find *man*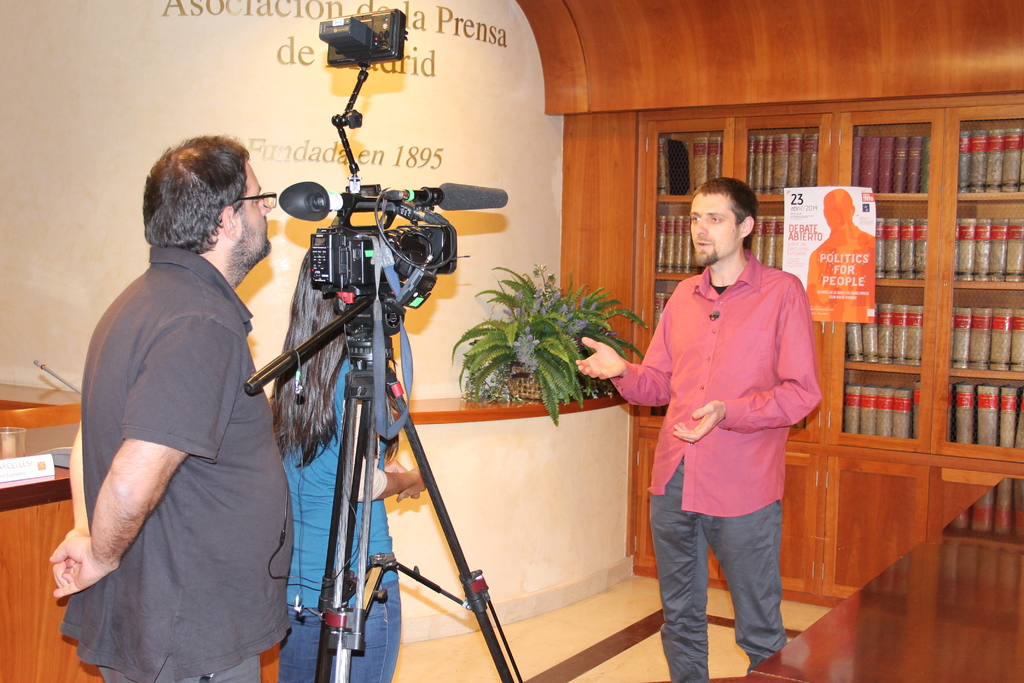
65/120/302/682
